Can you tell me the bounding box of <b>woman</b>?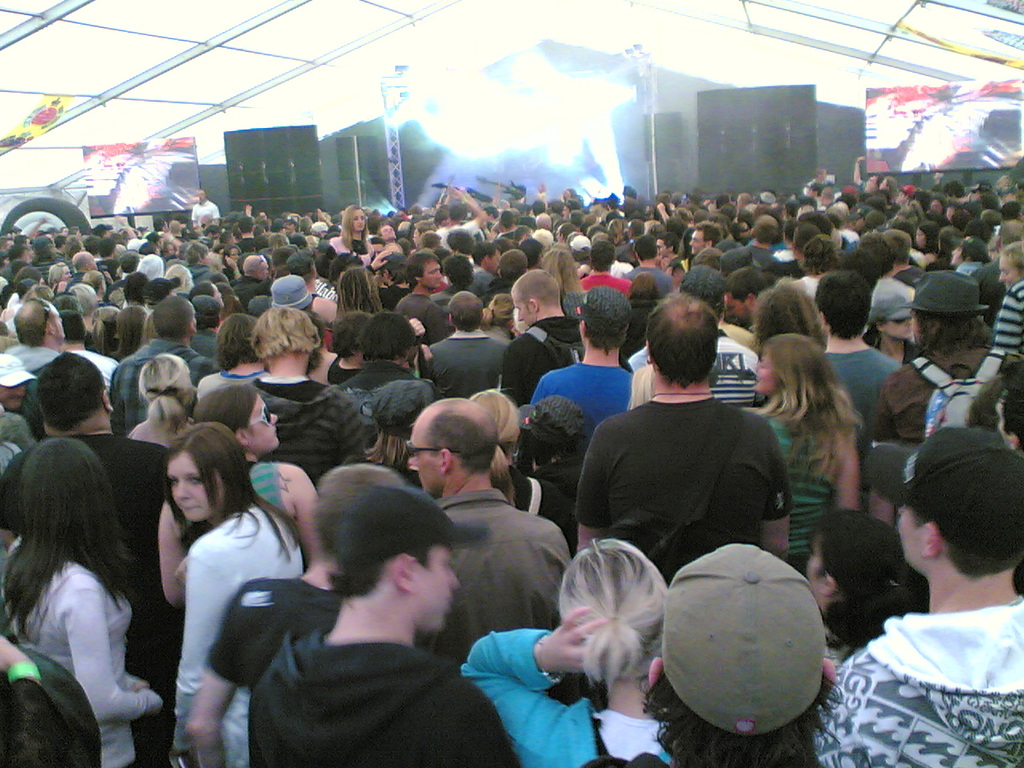
detection(155, 419, 312, 767).
